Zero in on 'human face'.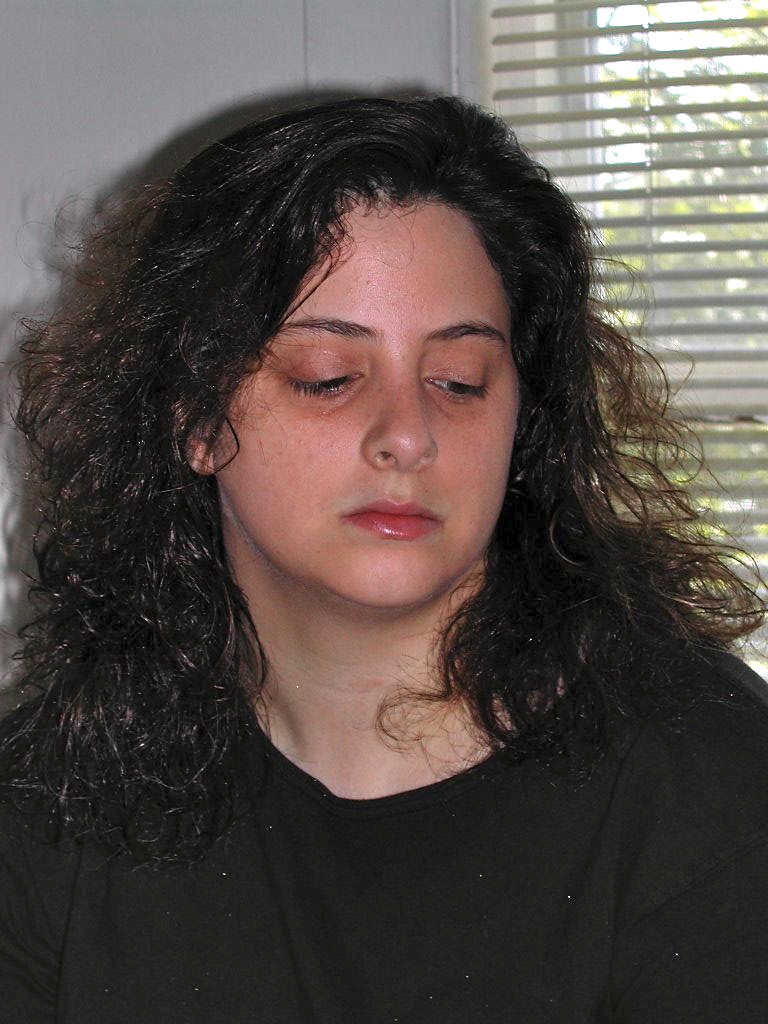
Zeroed in: 204, 189, 527, 604.
